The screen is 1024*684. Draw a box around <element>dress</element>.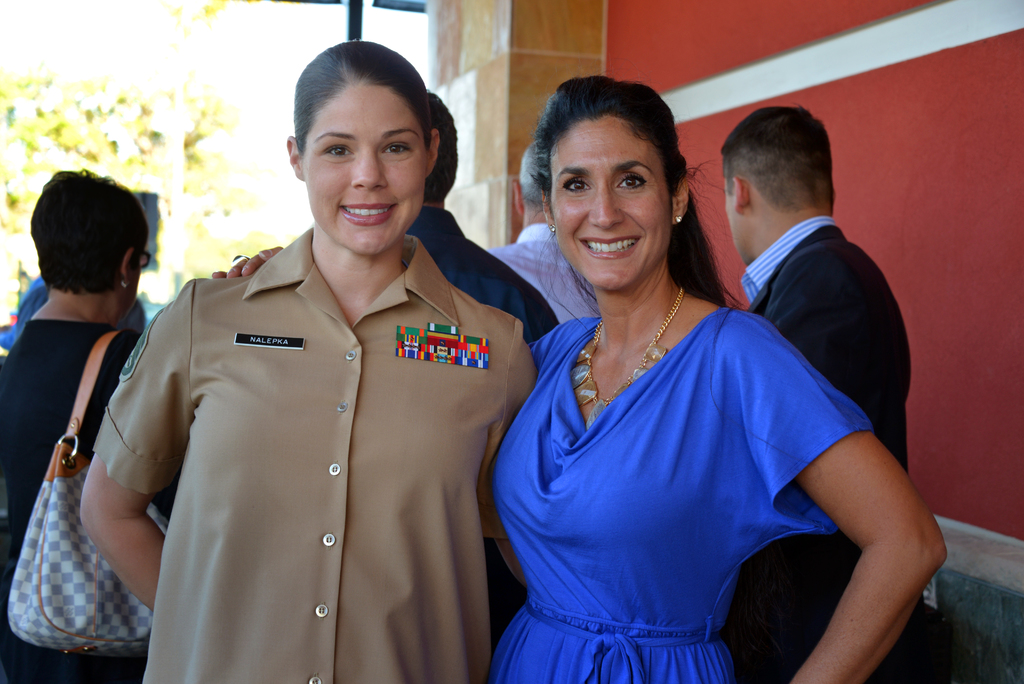
<bbox>483, 305, 876, 683</bbox>.
